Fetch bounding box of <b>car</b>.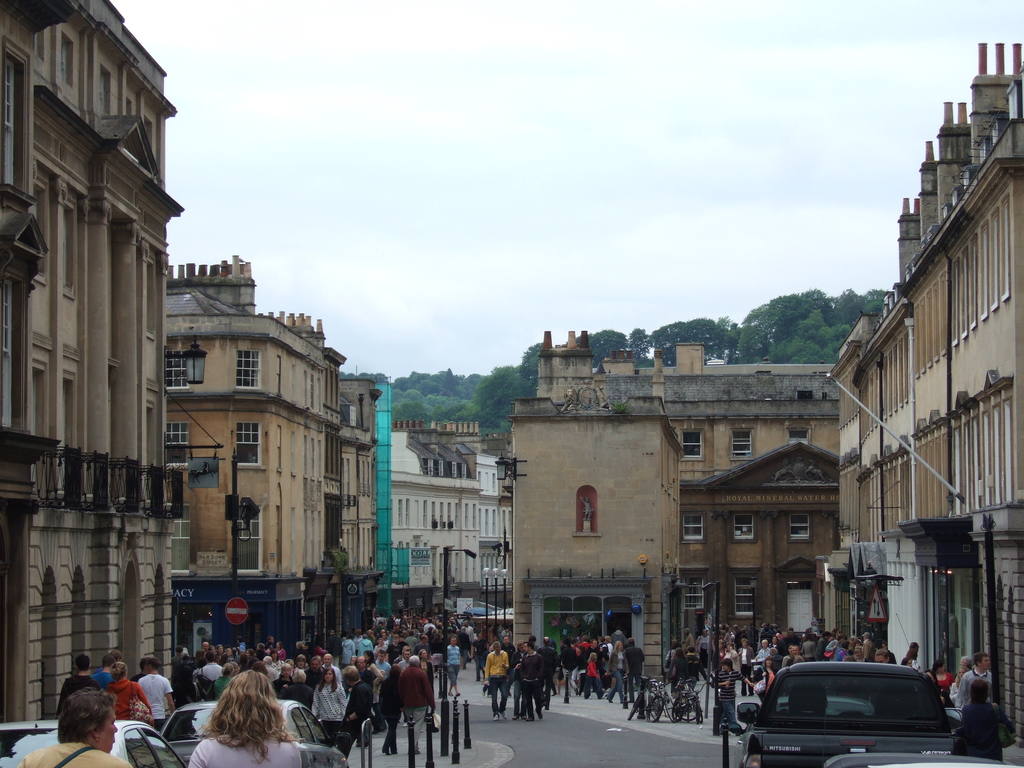
Bbox: left=738, top=663, right=964, bottom=767.
